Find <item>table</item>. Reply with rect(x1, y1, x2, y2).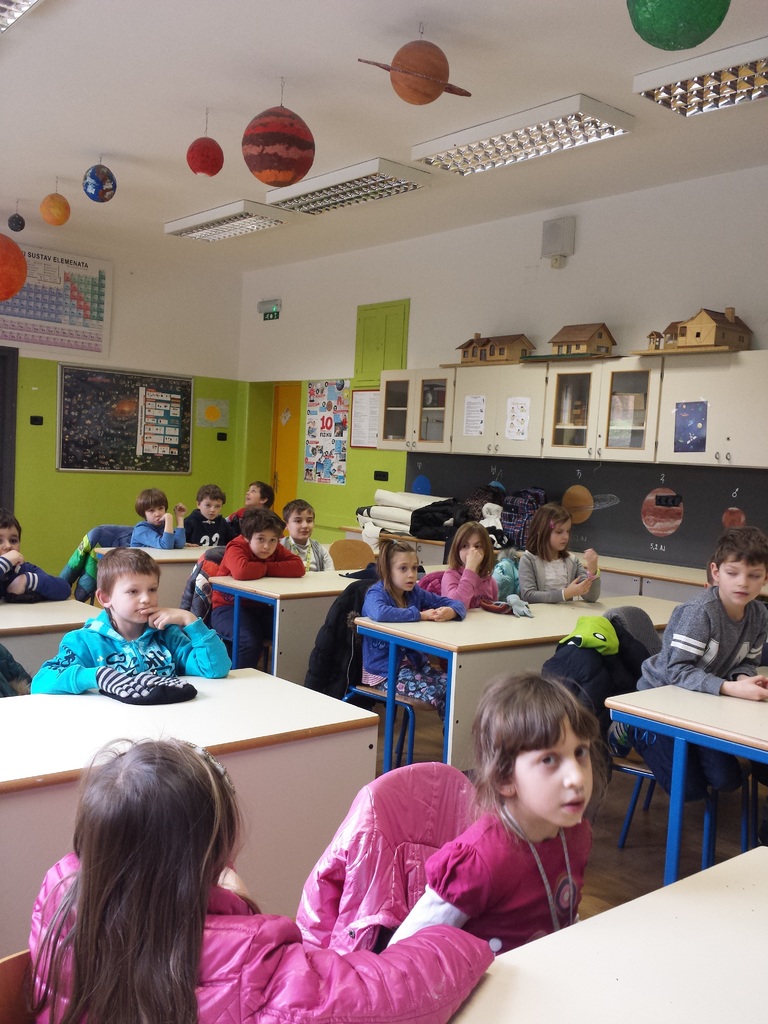
rect(453, 843, 767, 1023).
